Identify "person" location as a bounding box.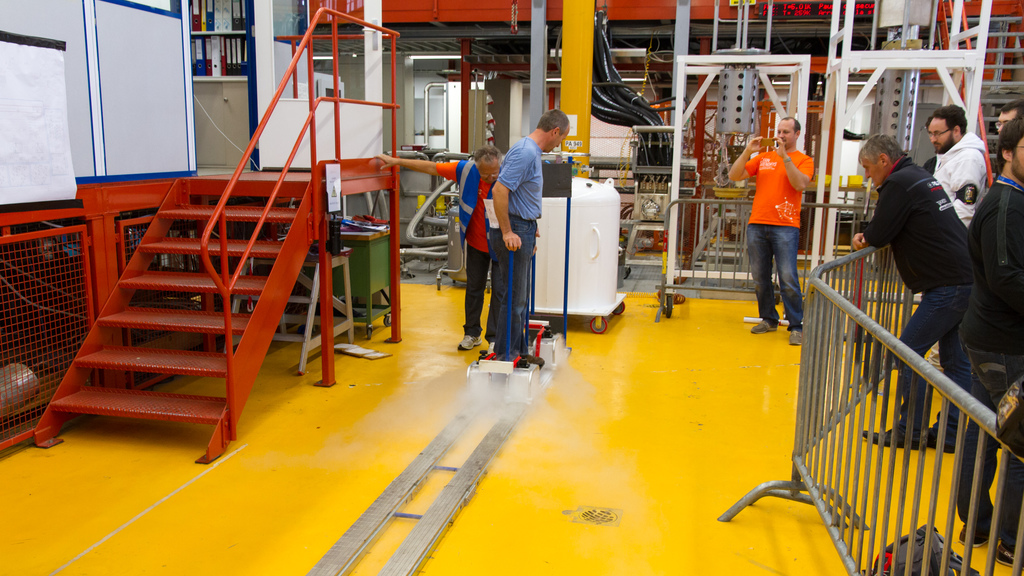
bbox=(956, 111, 1023, 566).
